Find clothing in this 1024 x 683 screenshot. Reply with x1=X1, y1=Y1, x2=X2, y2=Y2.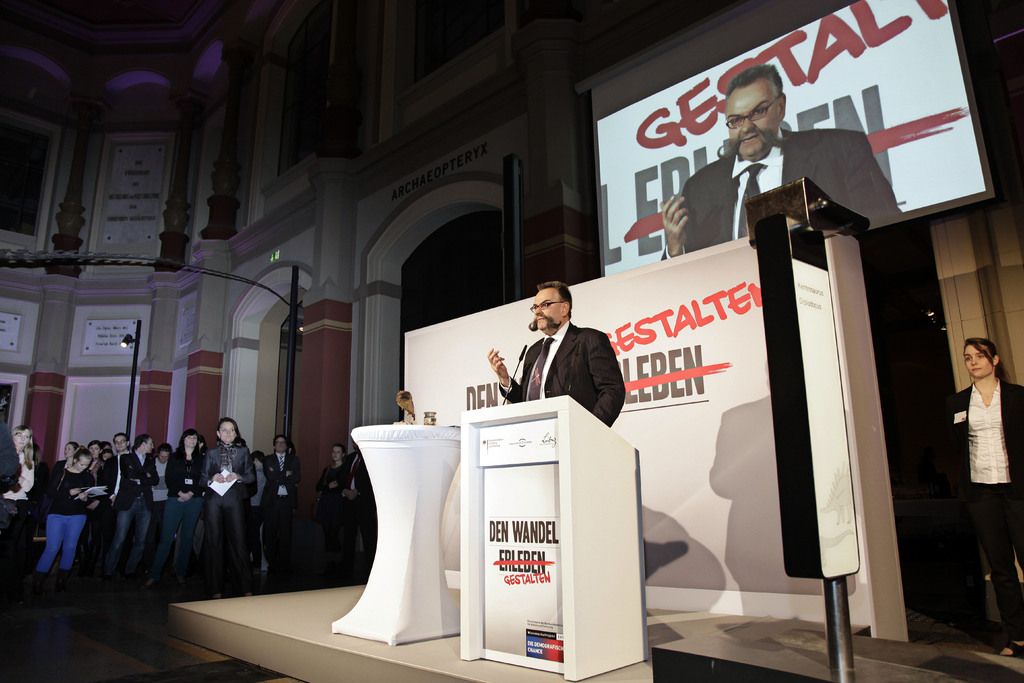
x1=662, y1=122, x2=902, y2=256.
